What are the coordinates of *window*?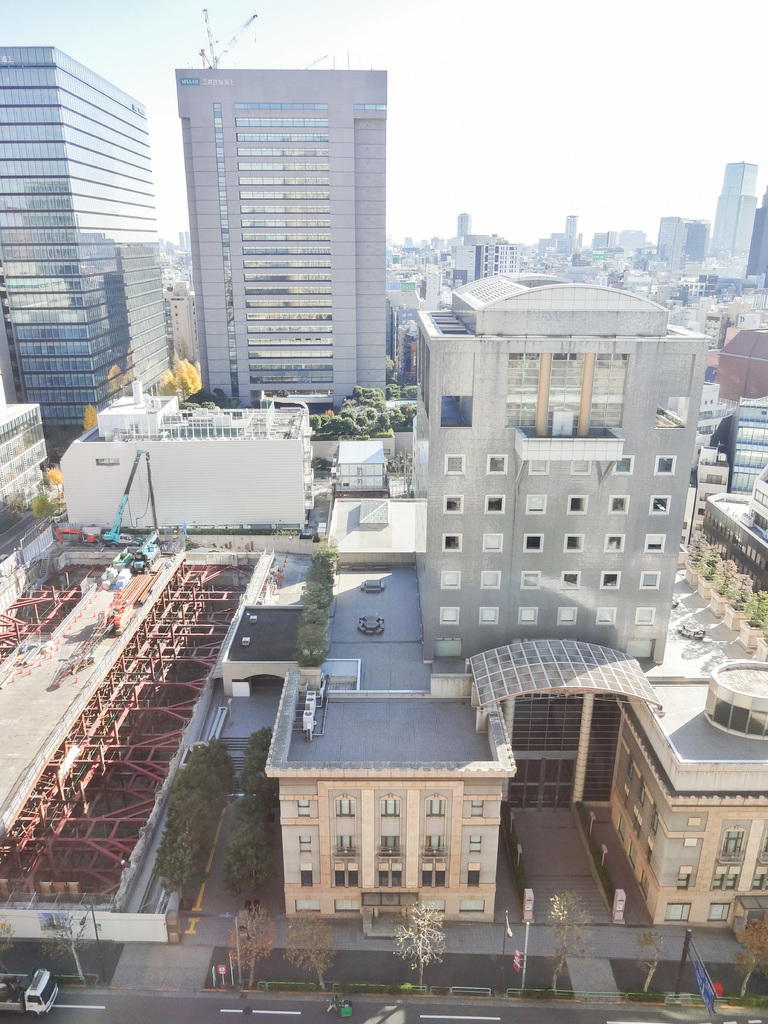
x1=600 y1=573 x2=621 y2=590.
